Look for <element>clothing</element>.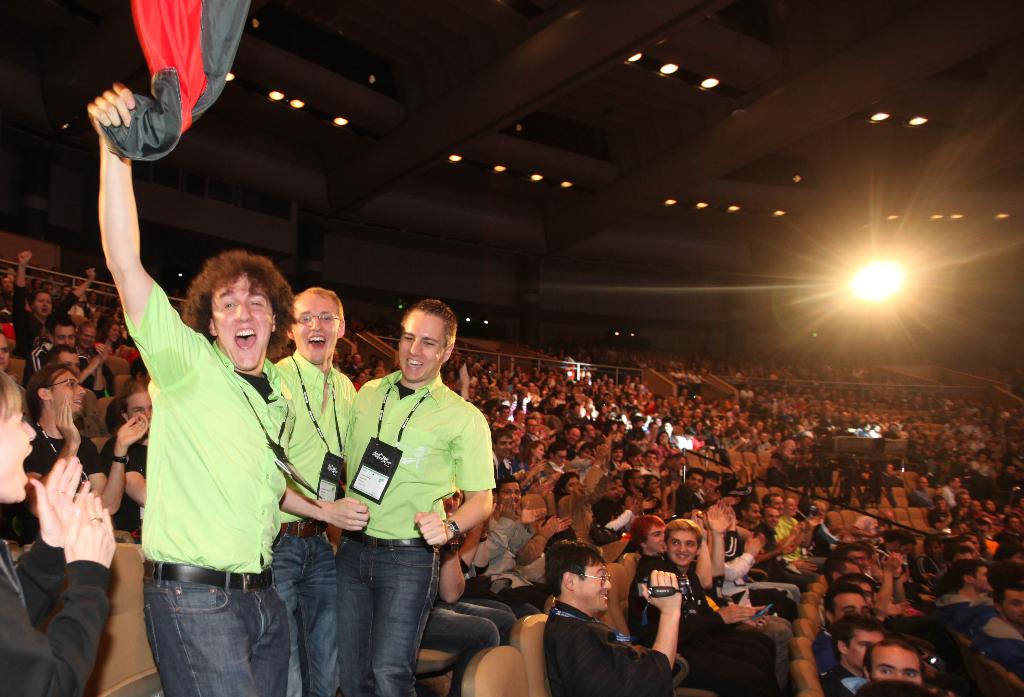
Found: 483:510:534:585.
